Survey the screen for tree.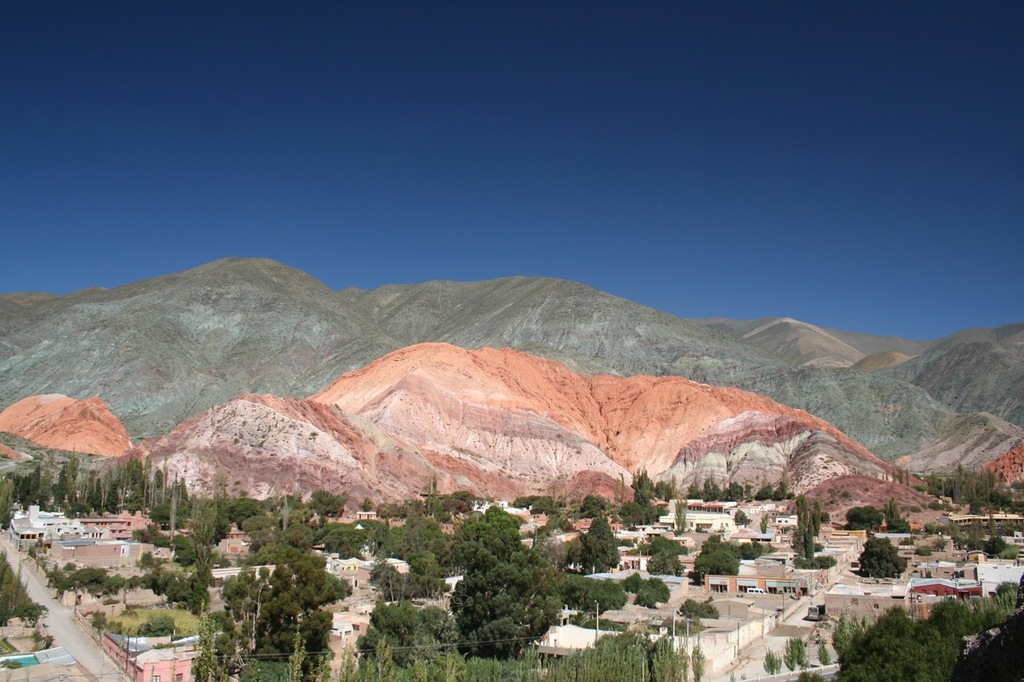
Survey found: Rect(794, 553, 839, 571).
